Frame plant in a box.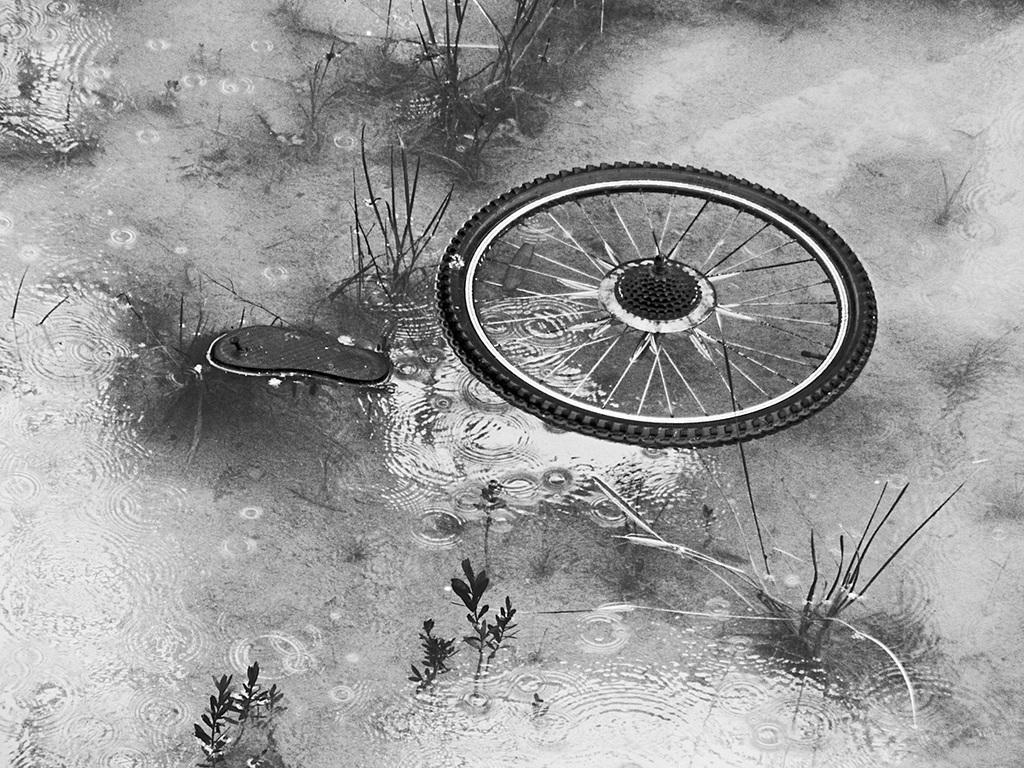
crop(113, 288, 282, 465).
